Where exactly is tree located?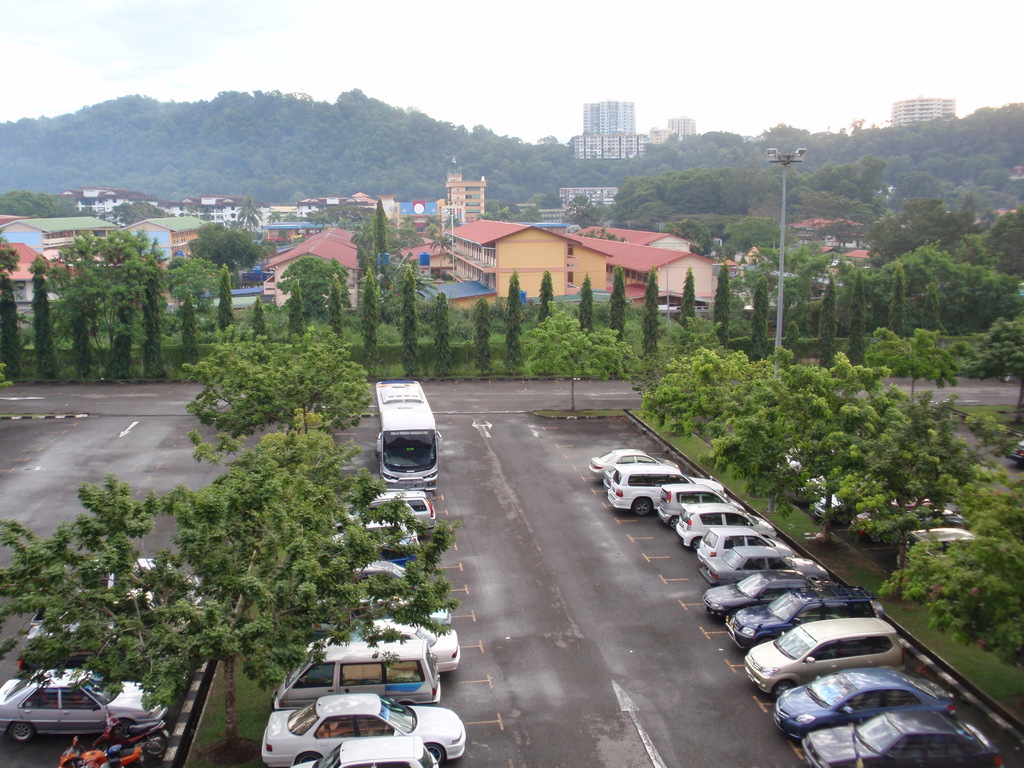
Its bounding box is rect(470, 295, 493, 367).
